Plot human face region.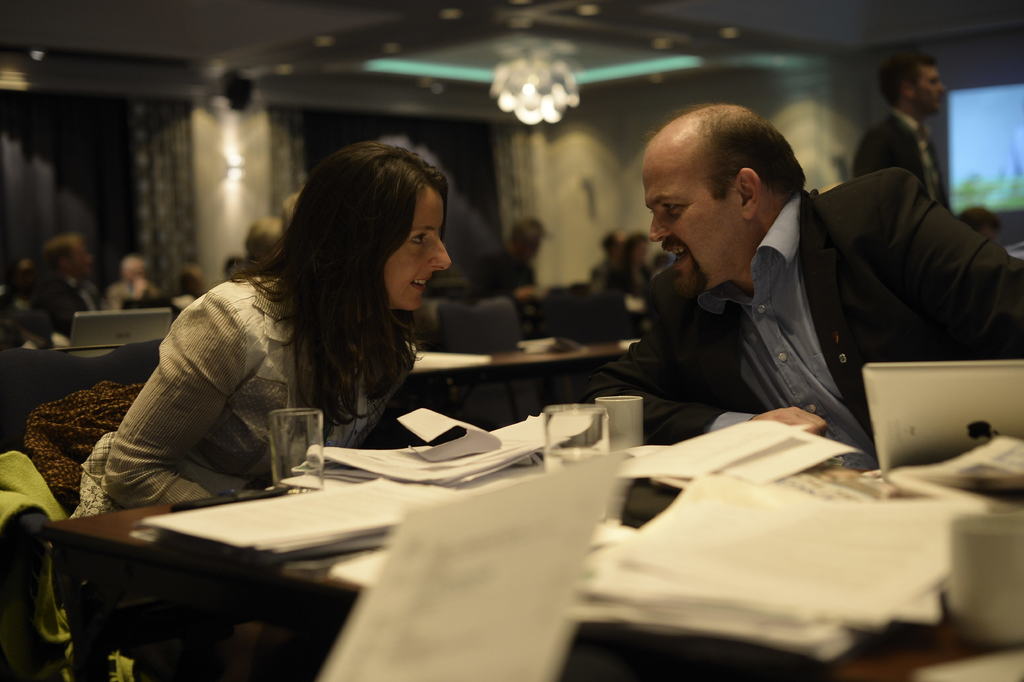
Plotted at left=914, top=65, right=947, bottom=113.
